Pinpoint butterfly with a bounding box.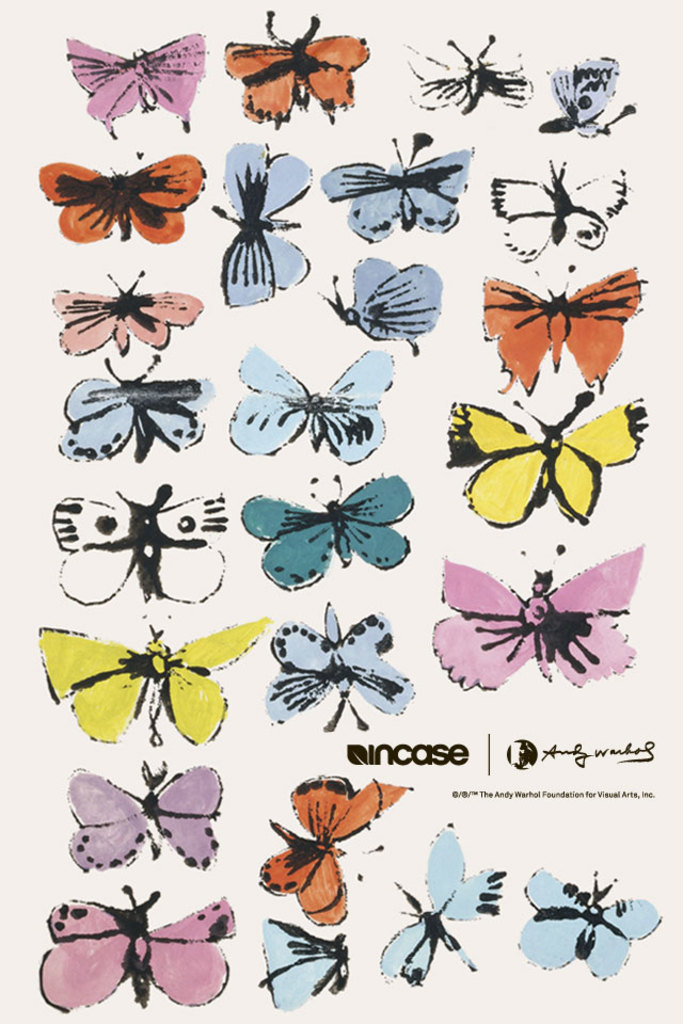
[57, 355, 210, 466].
